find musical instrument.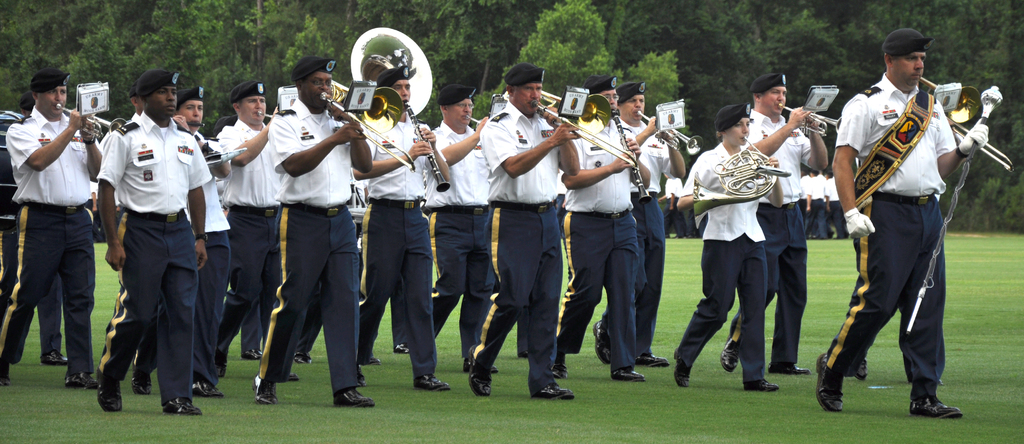
(x1=723, y1=133, x2=799, y2=204).
